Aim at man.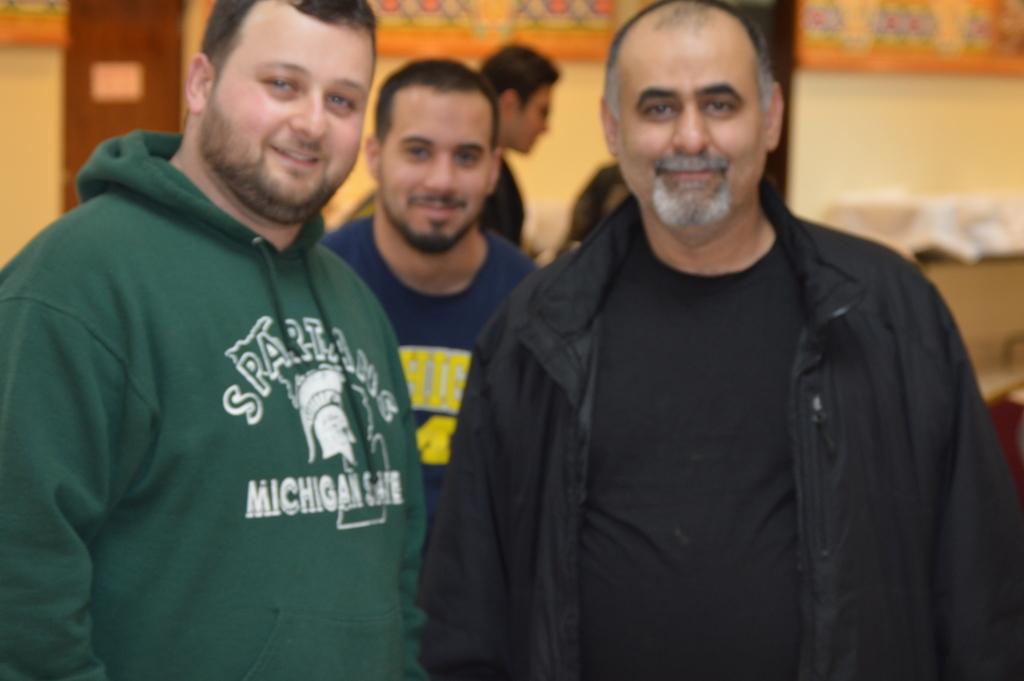
Aimed at 465/37/566/242.
